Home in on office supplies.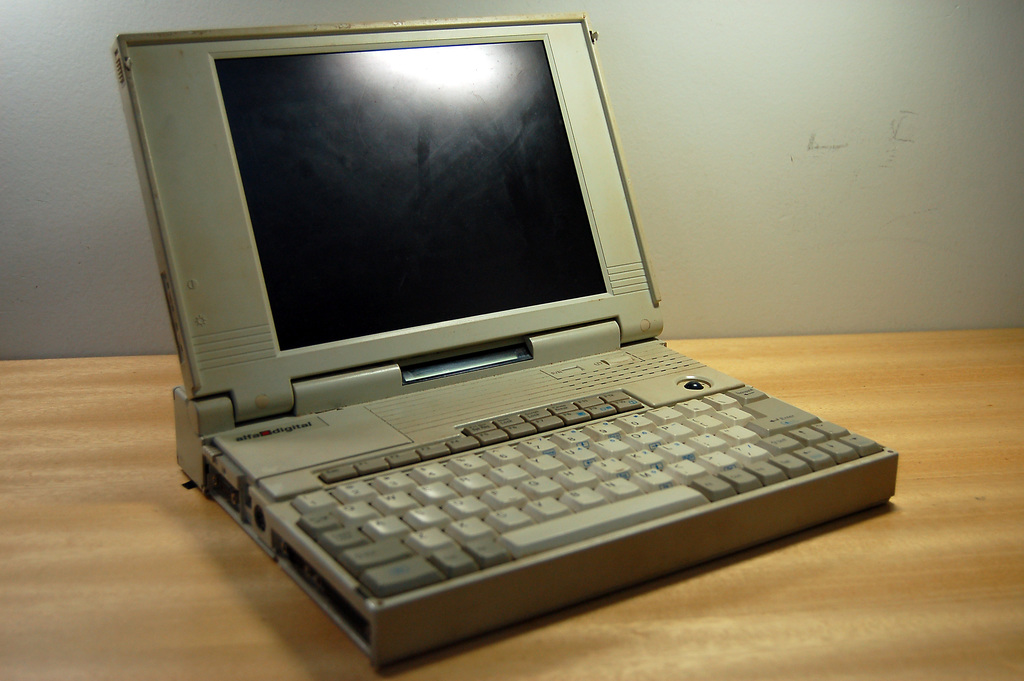
Homed in at left=125, top=28, right=900, bottom=669.
